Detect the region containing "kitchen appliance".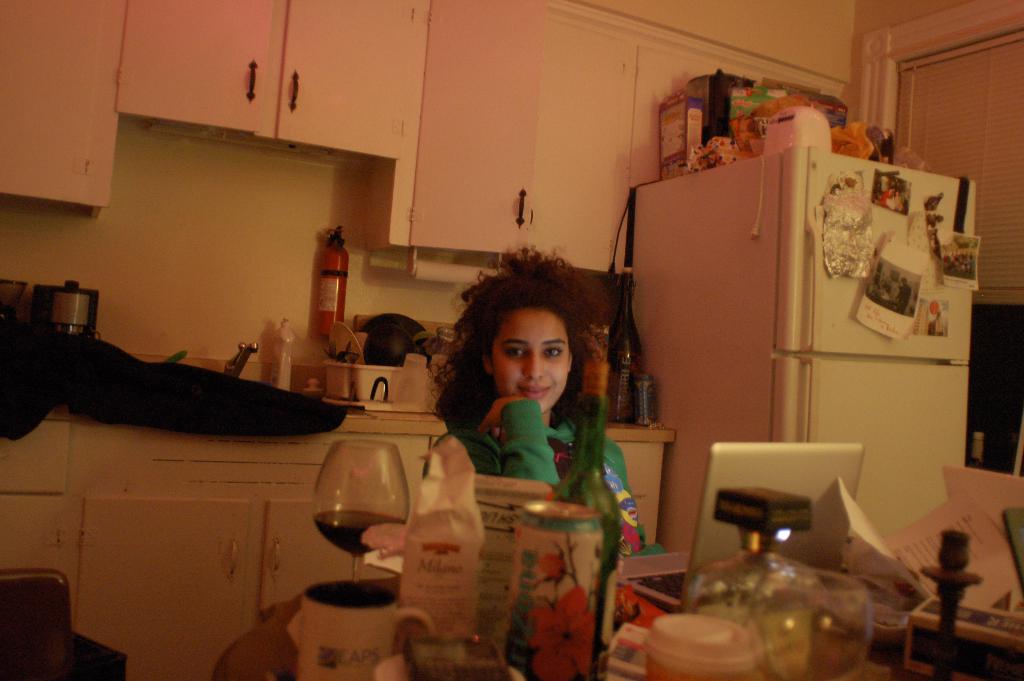
box=[635, 149, 977, 552].
